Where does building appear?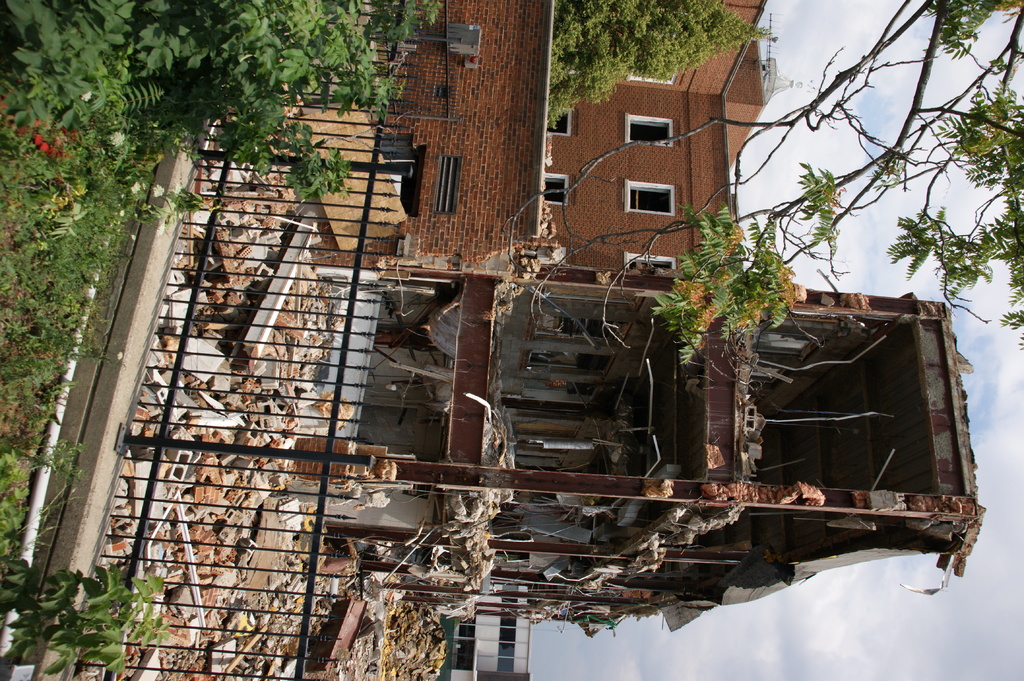
Appears at 394/0/984/607.
